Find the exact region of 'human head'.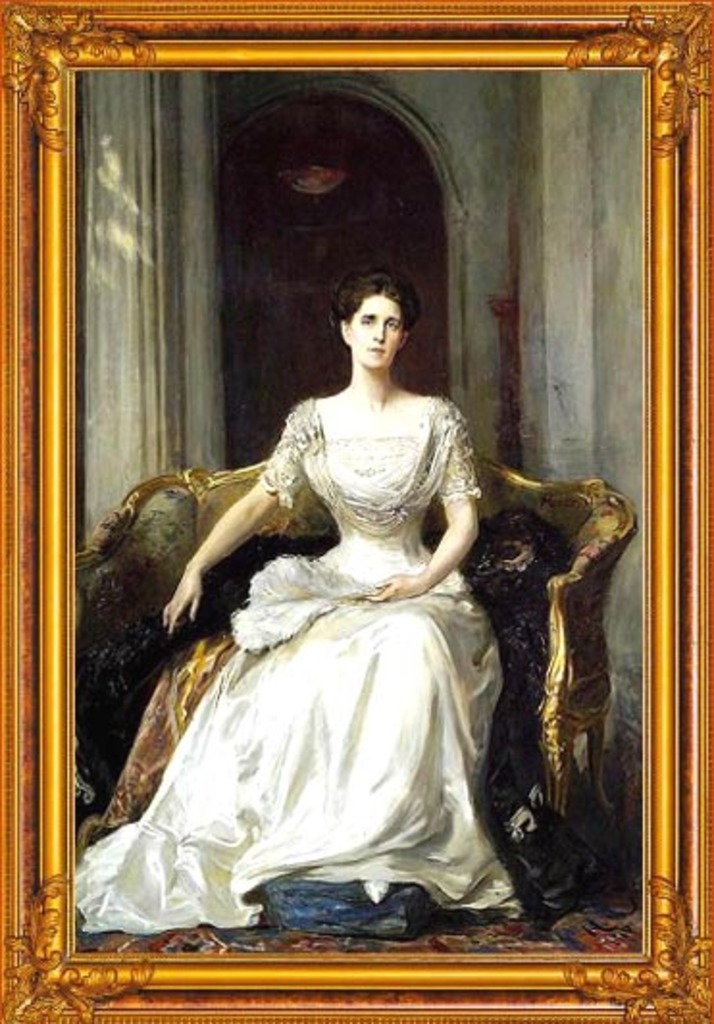
Exact region: Rect(337, 260, 421, 356).
